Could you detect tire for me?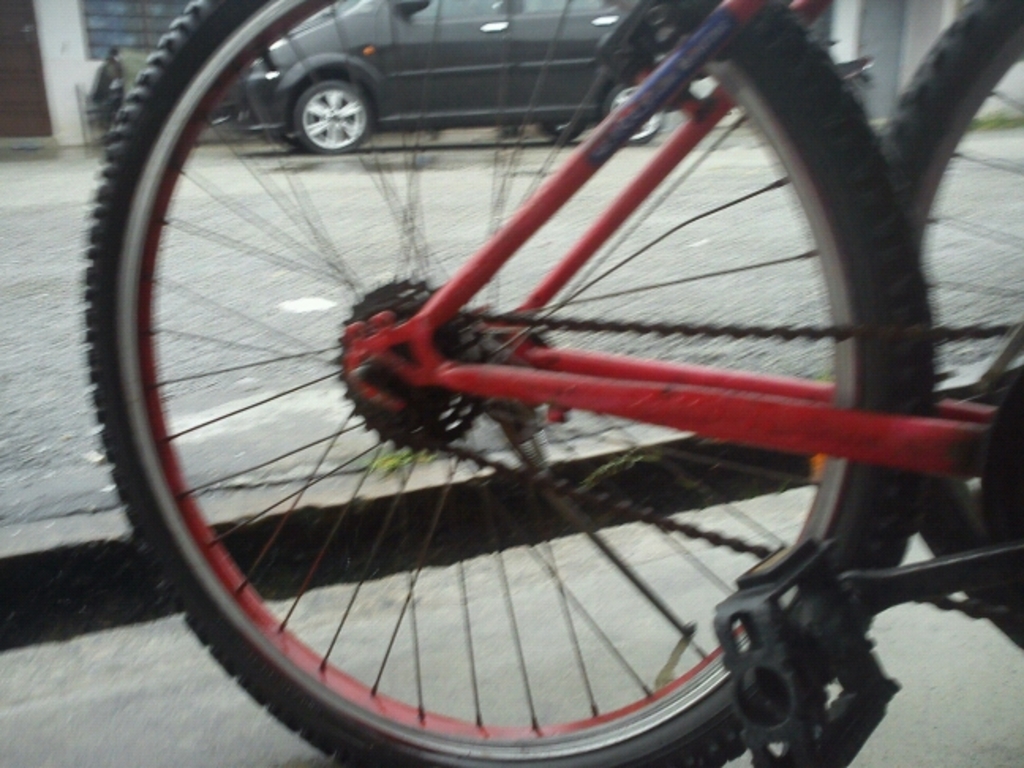
Detection result: x1=269 y1=43 x2=371 y2=144.
